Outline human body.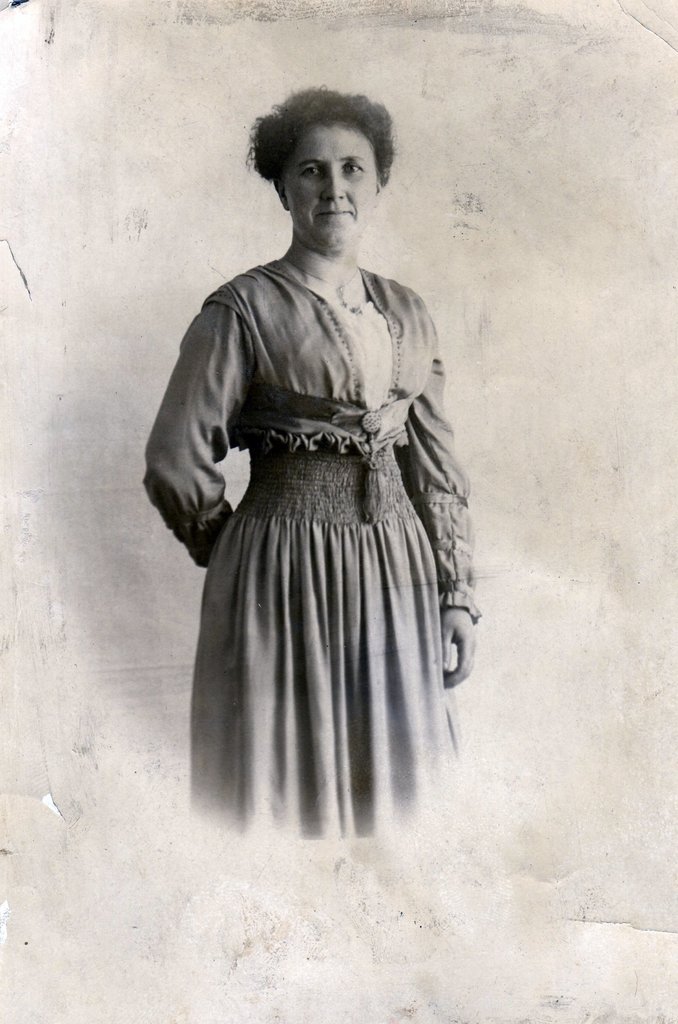
Outline: region(159, 127, 481, 872).
